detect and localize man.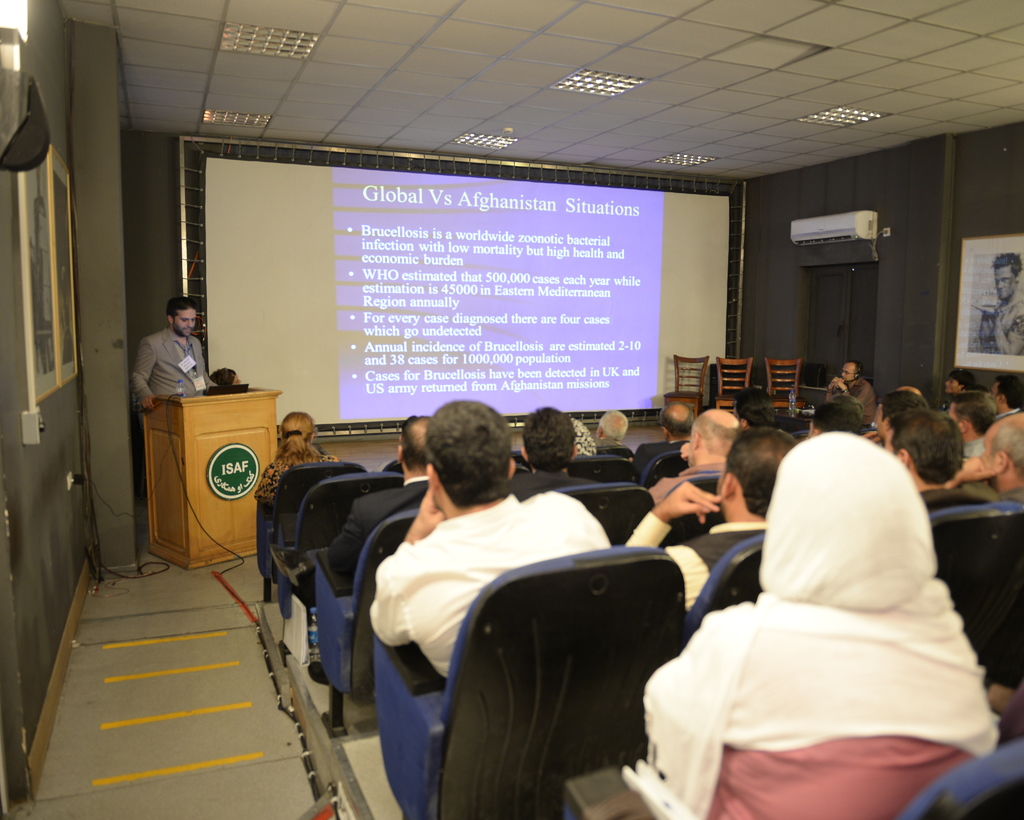
Localized at 652 403 750 514.
